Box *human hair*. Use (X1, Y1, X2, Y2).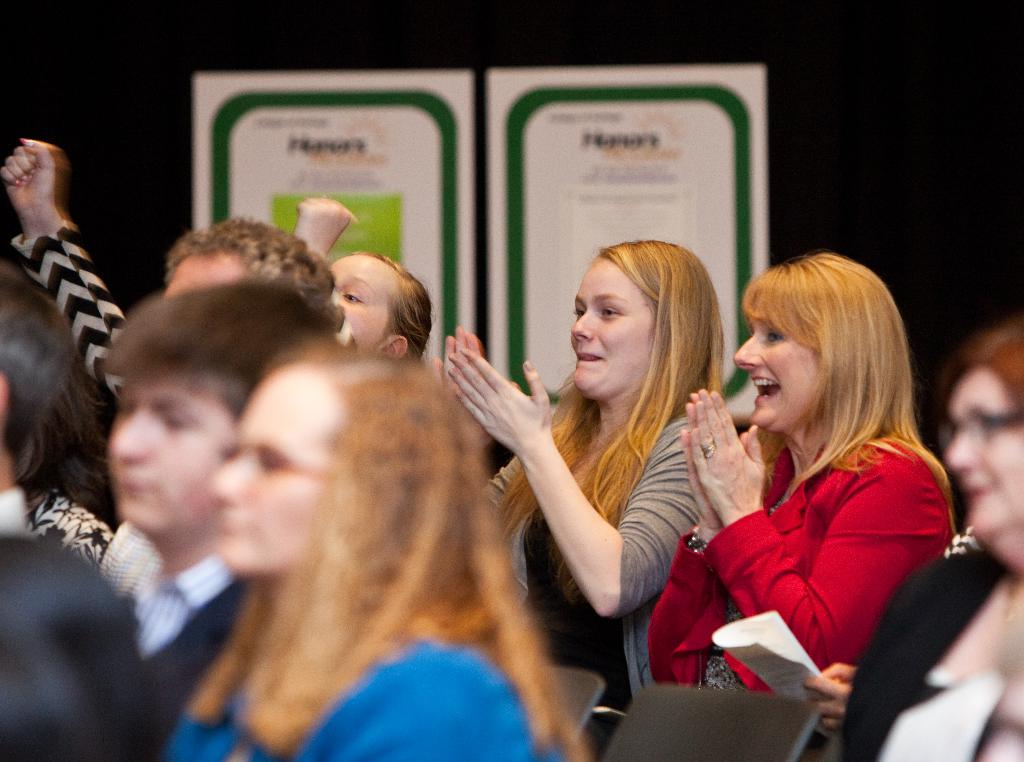
(0, 535, 172, 761).
